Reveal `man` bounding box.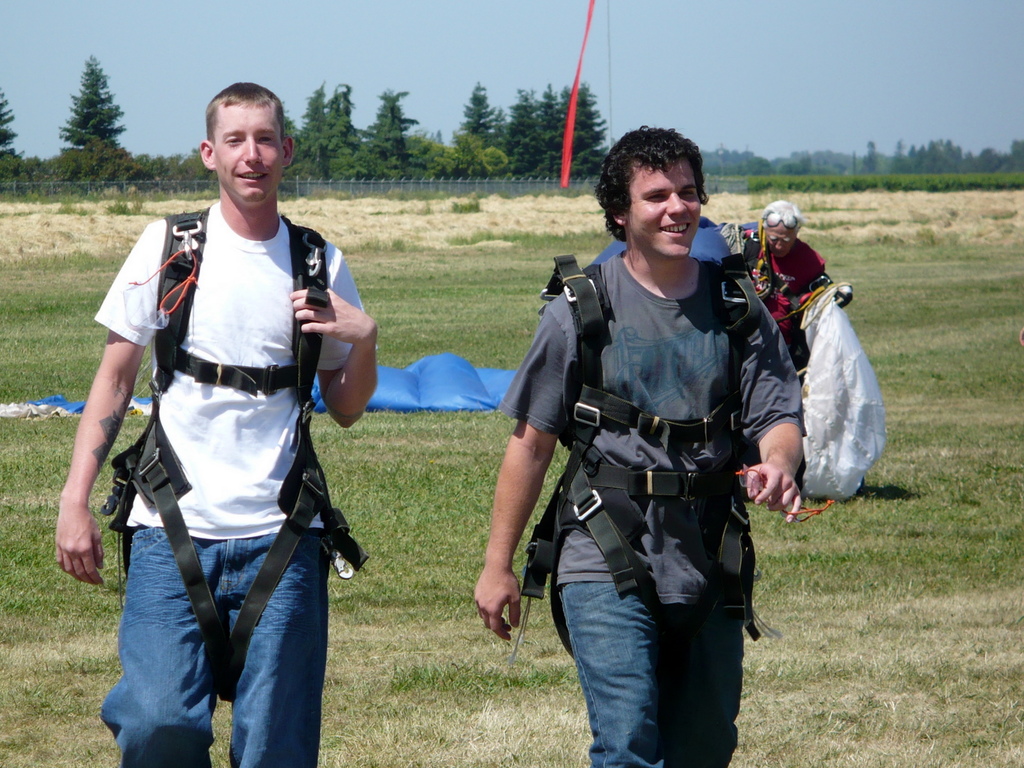
Revealed: x1=472 y1=118 x2=811 y2=767.
